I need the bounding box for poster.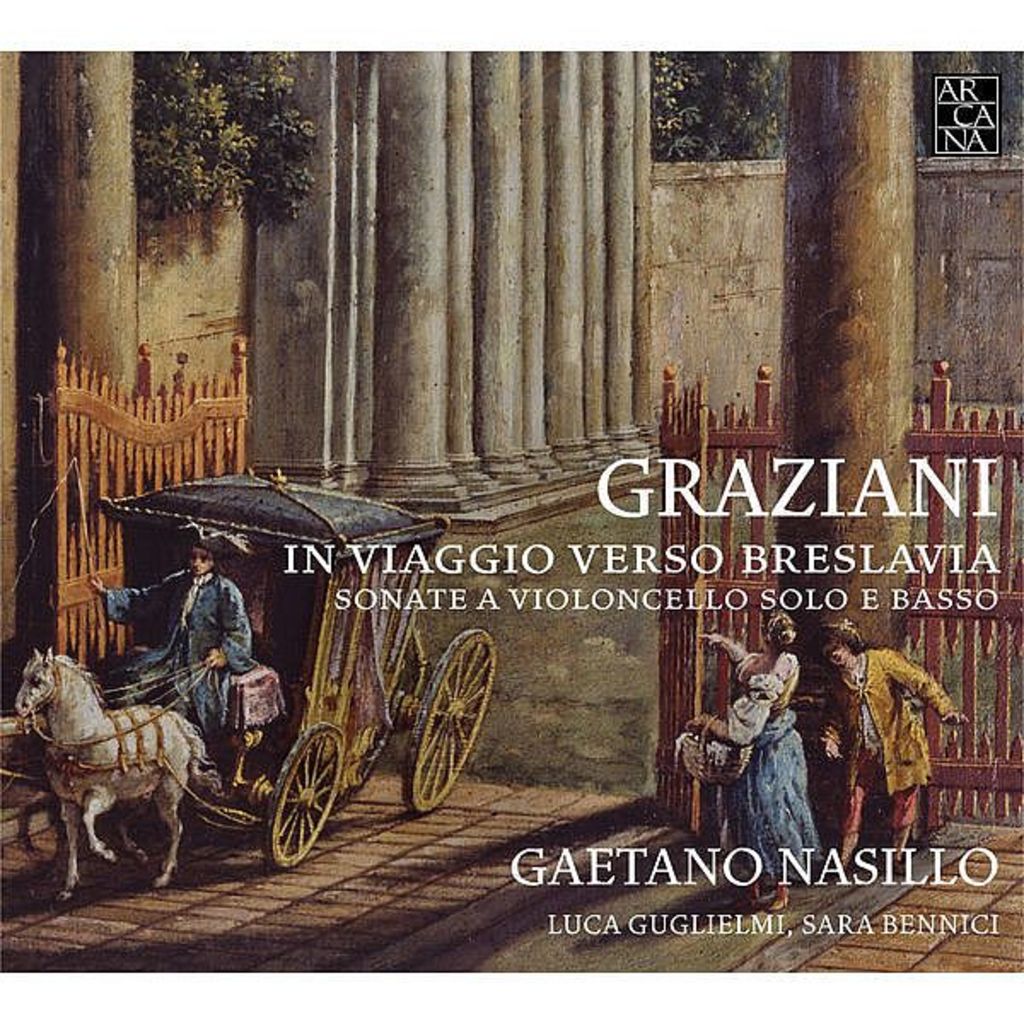
Here it is: {"left": 0, "top": 12, "right": 1022, "bottom": 1017}.
